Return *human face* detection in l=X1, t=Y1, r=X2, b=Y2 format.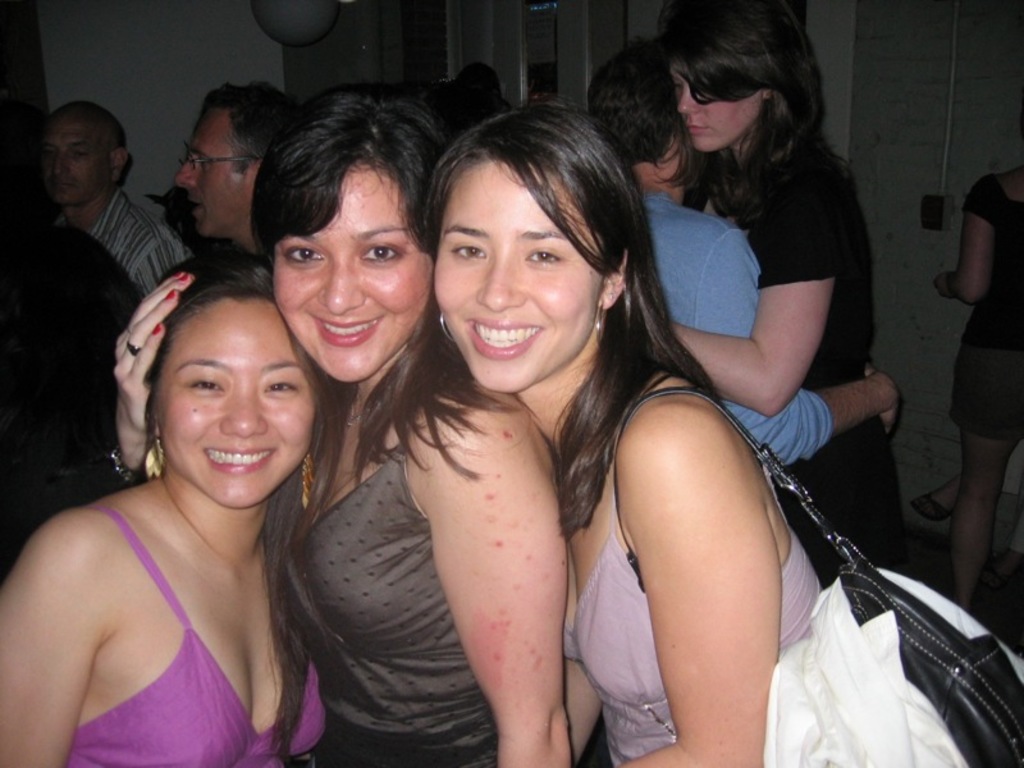
l=434, t=157, r=605, b=393.
